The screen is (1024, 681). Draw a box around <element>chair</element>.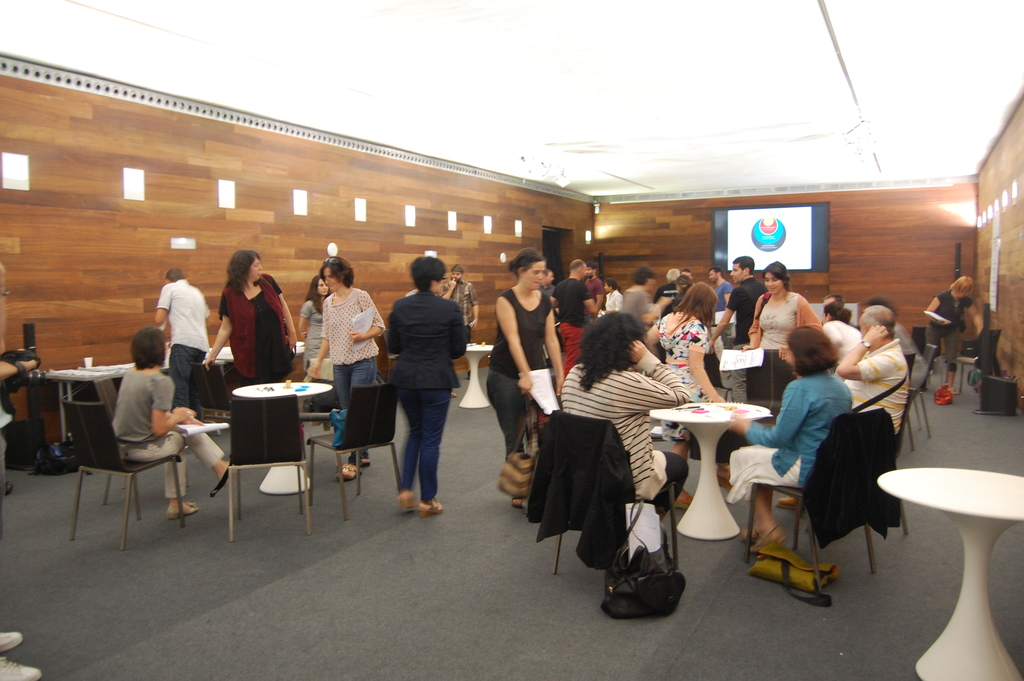
pyautogui.locateOnScreen(744, 413, 901, 596).
